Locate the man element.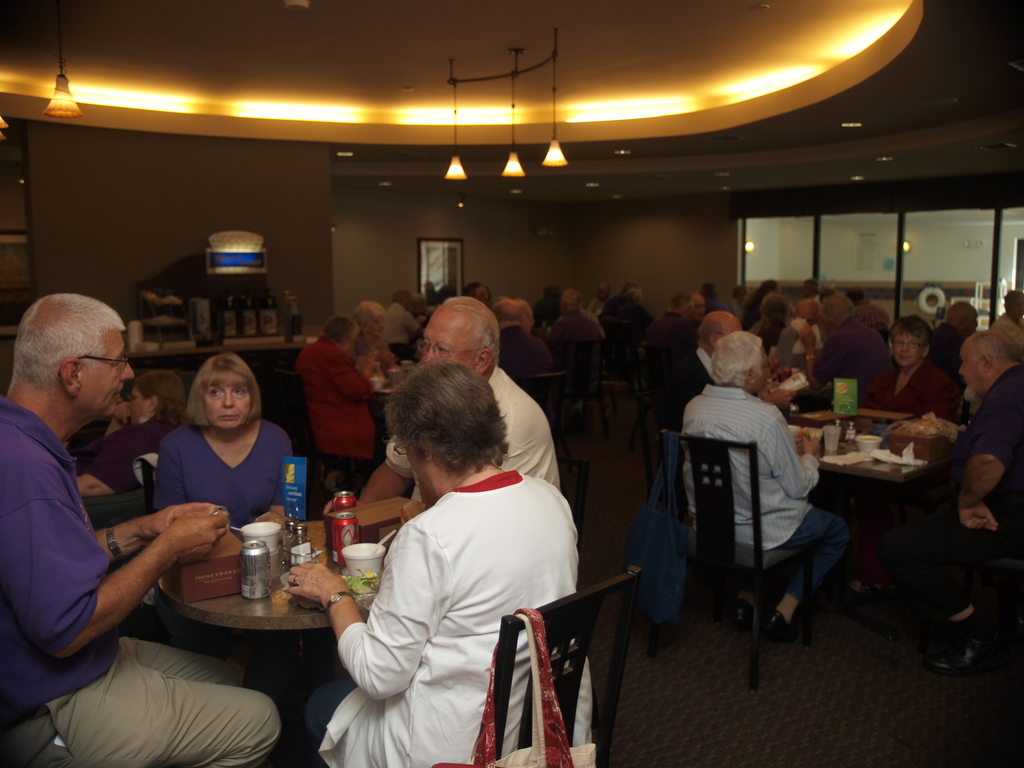
Element bbox: pyautogui.locateOnScreen(990, 288, 1023, 345).
